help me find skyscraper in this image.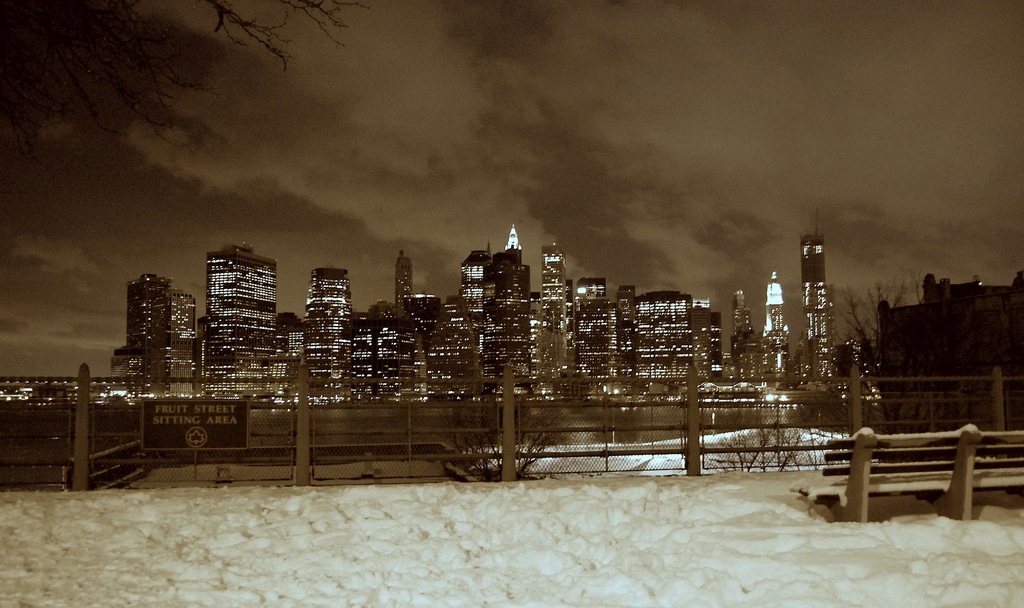
Found it: bbox(800, 225, 834, 385).
